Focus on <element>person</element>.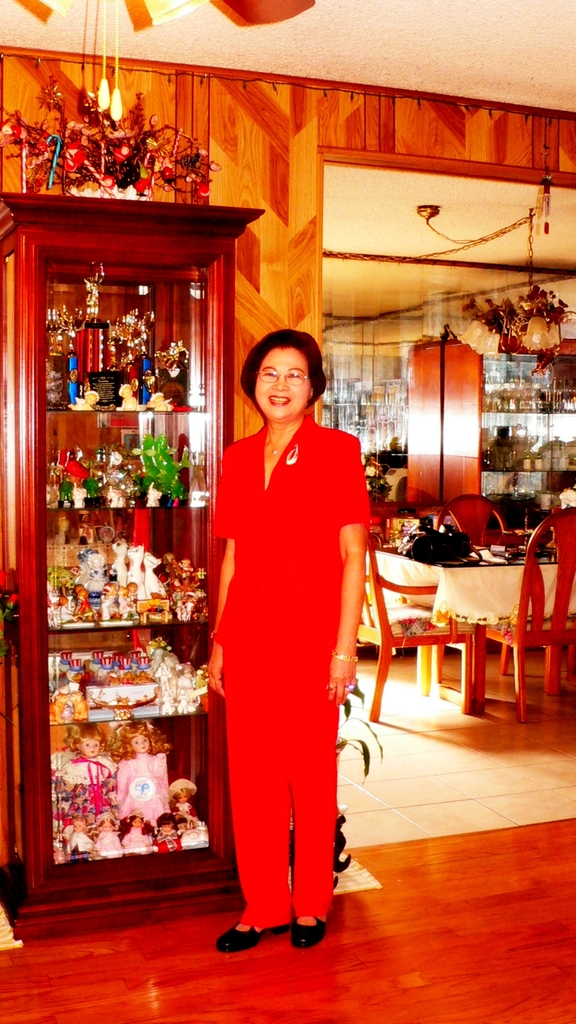
Focused at {"left": 191, "top": 306, "right": 369, "bottom": 955}.
